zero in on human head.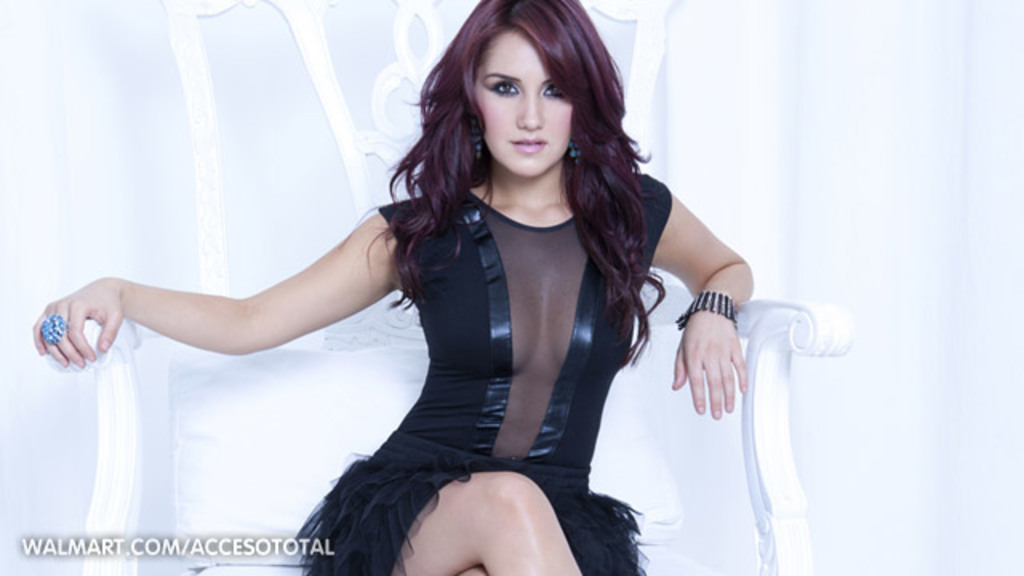
Zeroed in: [left=424, top=2, right=624, bottom=187].
